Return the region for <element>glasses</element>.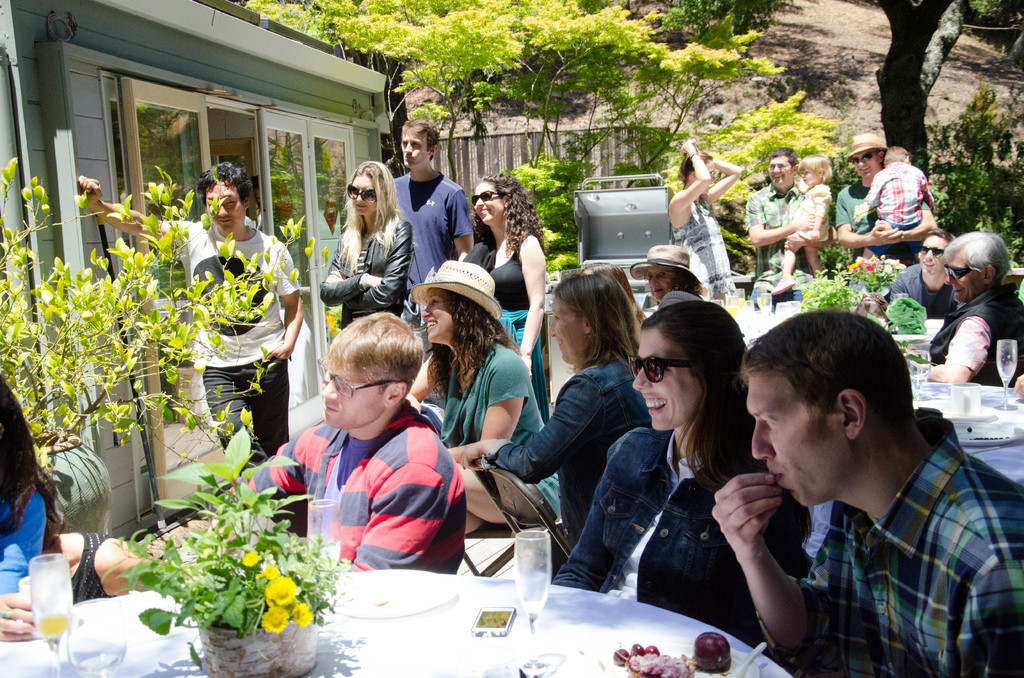
[x1=465, y1=187, x2=502, y2=209].
